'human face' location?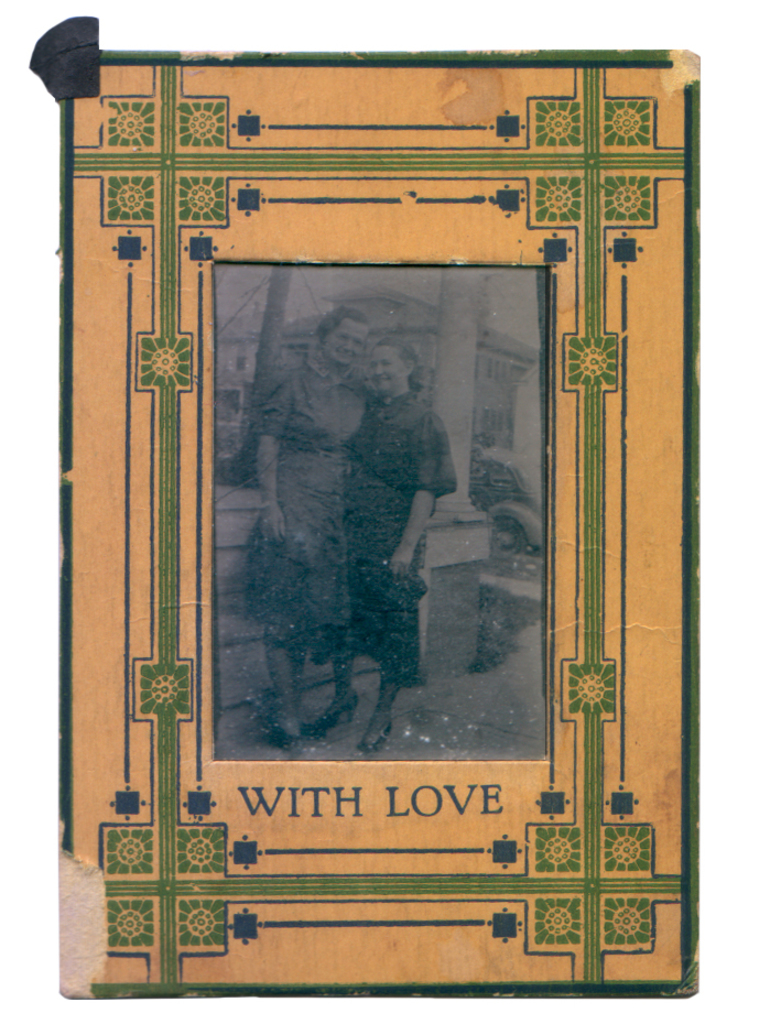
(x1=290, y1=270, x2=386, y2=330)
